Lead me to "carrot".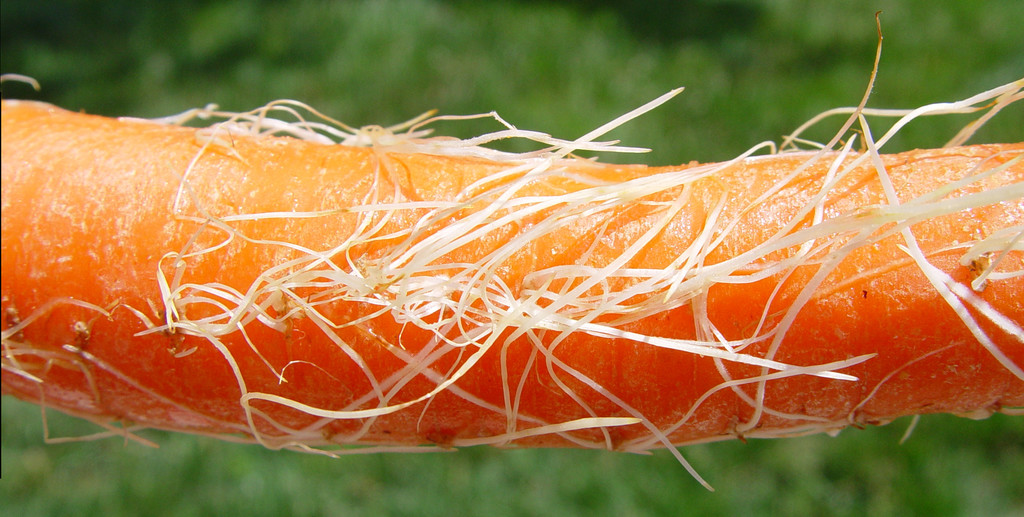
Lead to detection(0, 66, 1023, 486).
